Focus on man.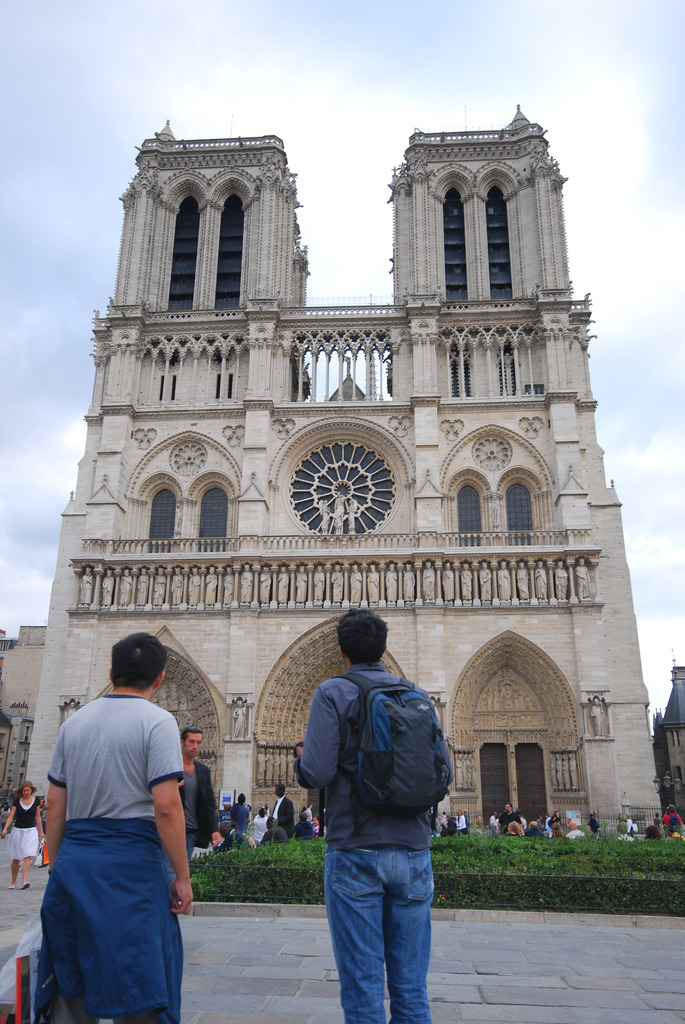
Focused at crop(496, 803, 523, 834).
